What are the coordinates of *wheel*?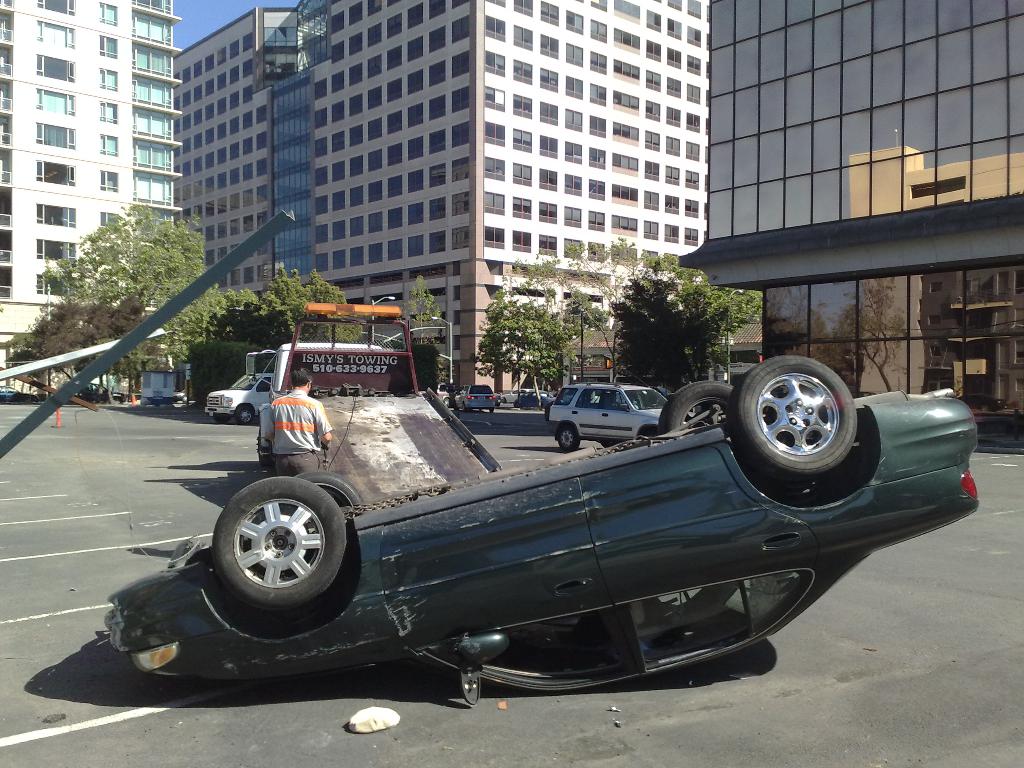
(237,405,252,425).
